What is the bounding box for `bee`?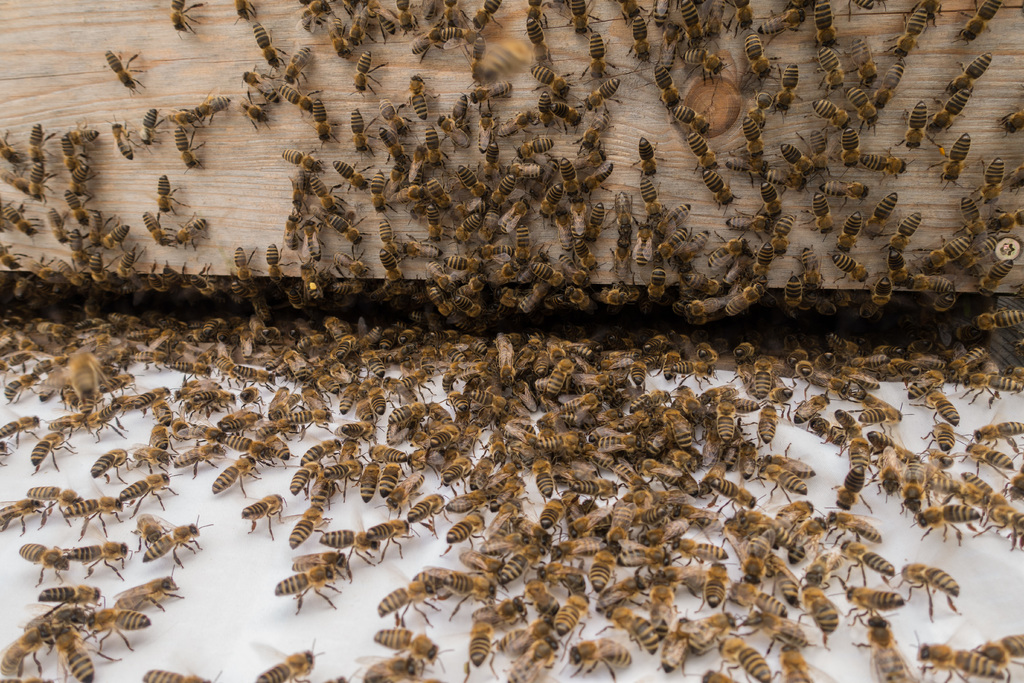
Rect(24, 119, 60, 161).
